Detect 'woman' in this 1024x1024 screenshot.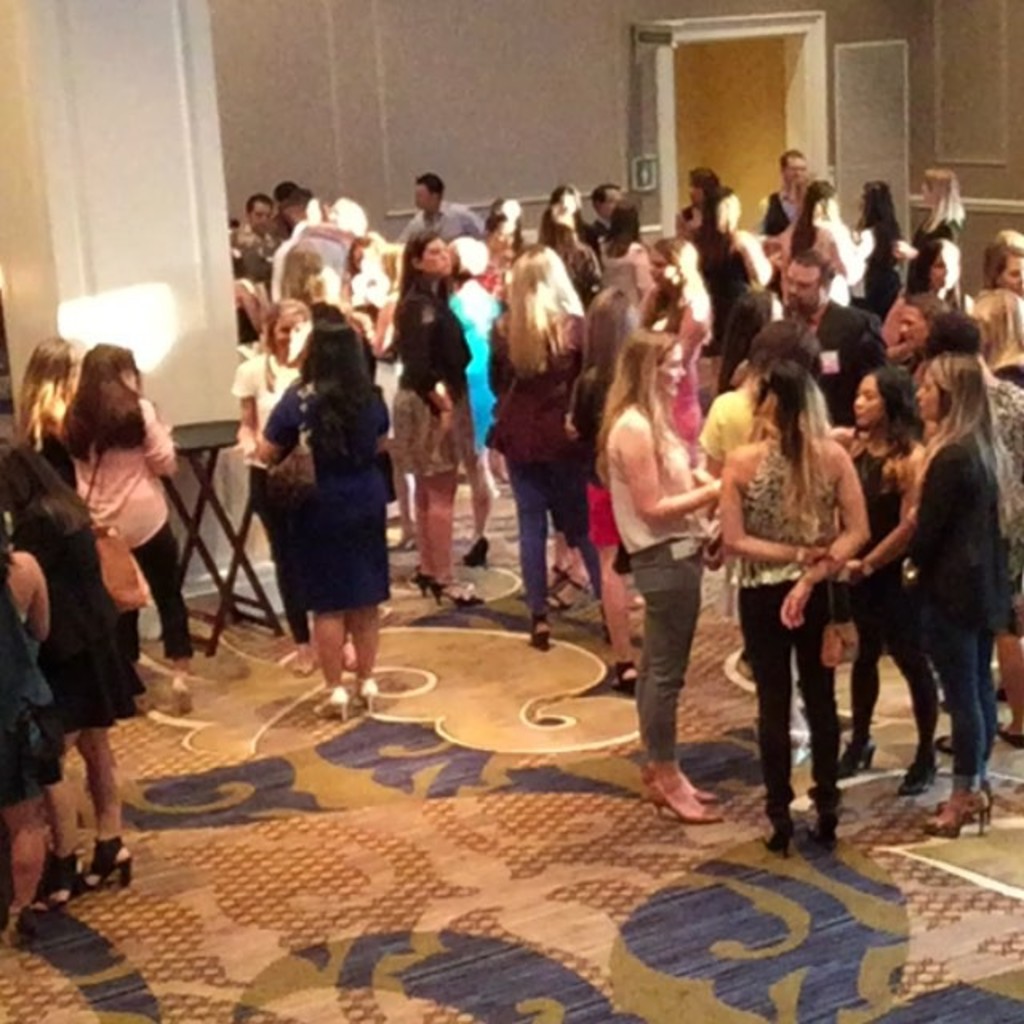
Detection: 58, 333, 200, 675.
